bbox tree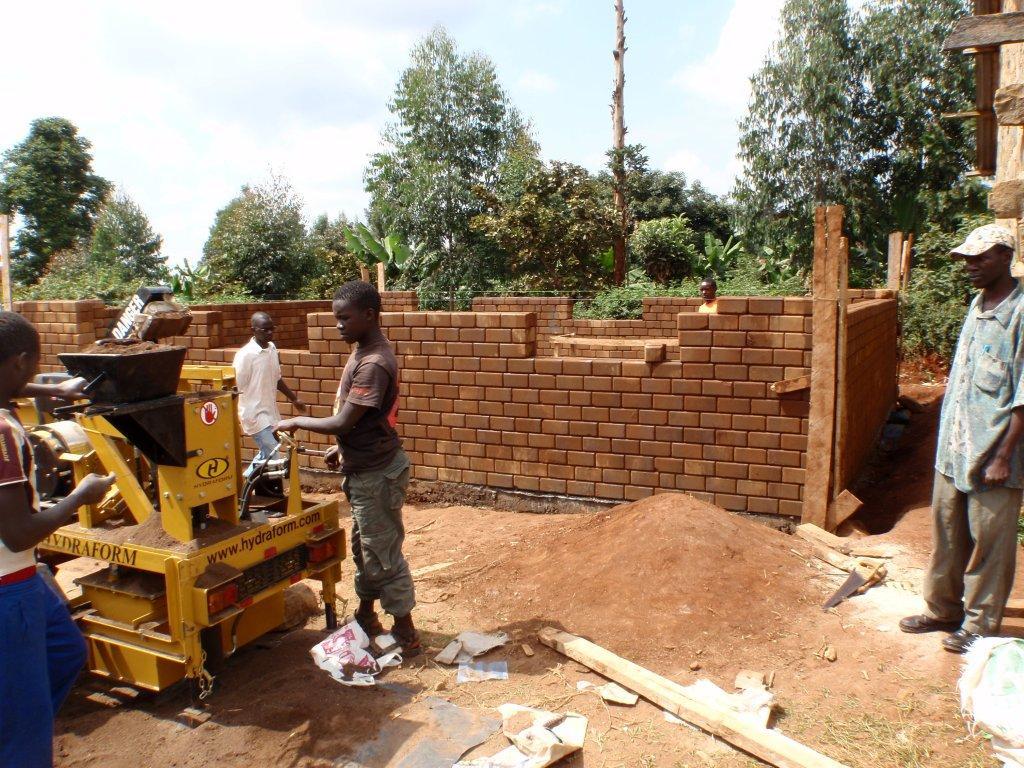
35/186/177/309
